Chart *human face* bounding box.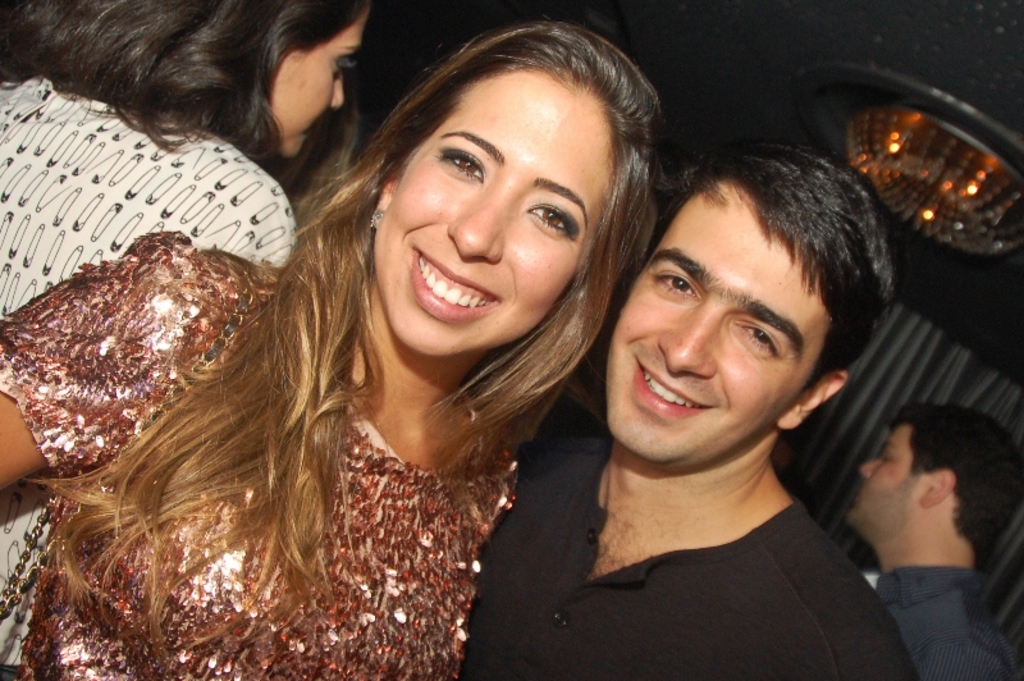
Charted: [x1=376, y1=67, x2=612, y2=353].
